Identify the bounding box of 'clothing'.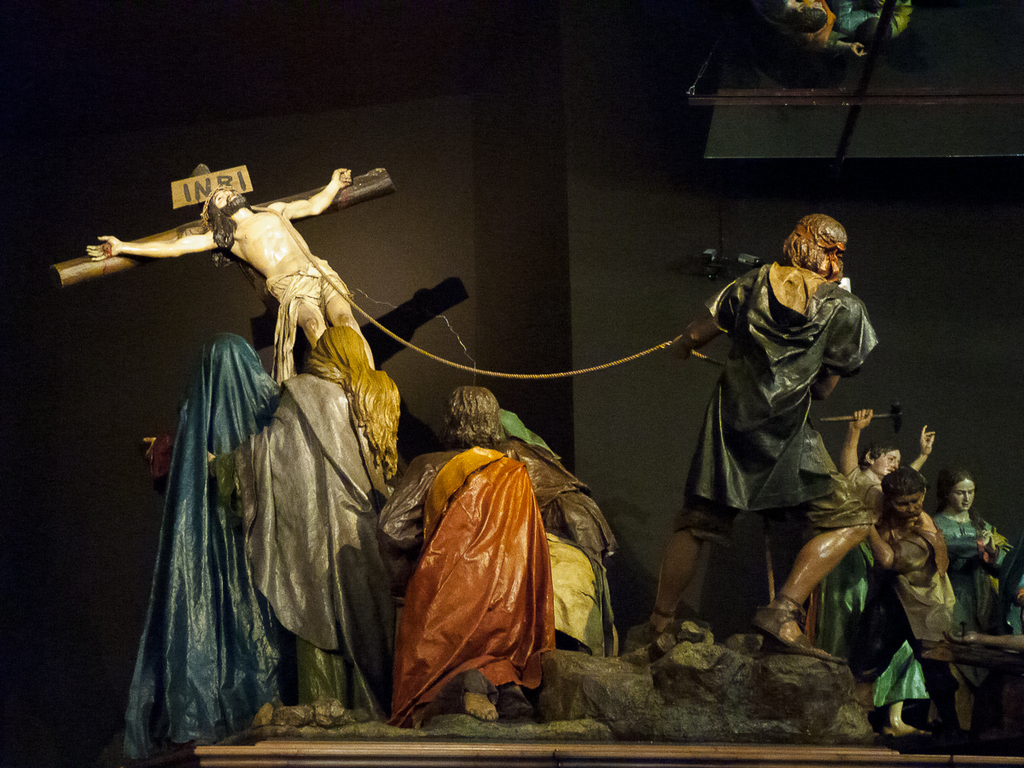
[left=910, top=502, right=1010, bottom=705].
